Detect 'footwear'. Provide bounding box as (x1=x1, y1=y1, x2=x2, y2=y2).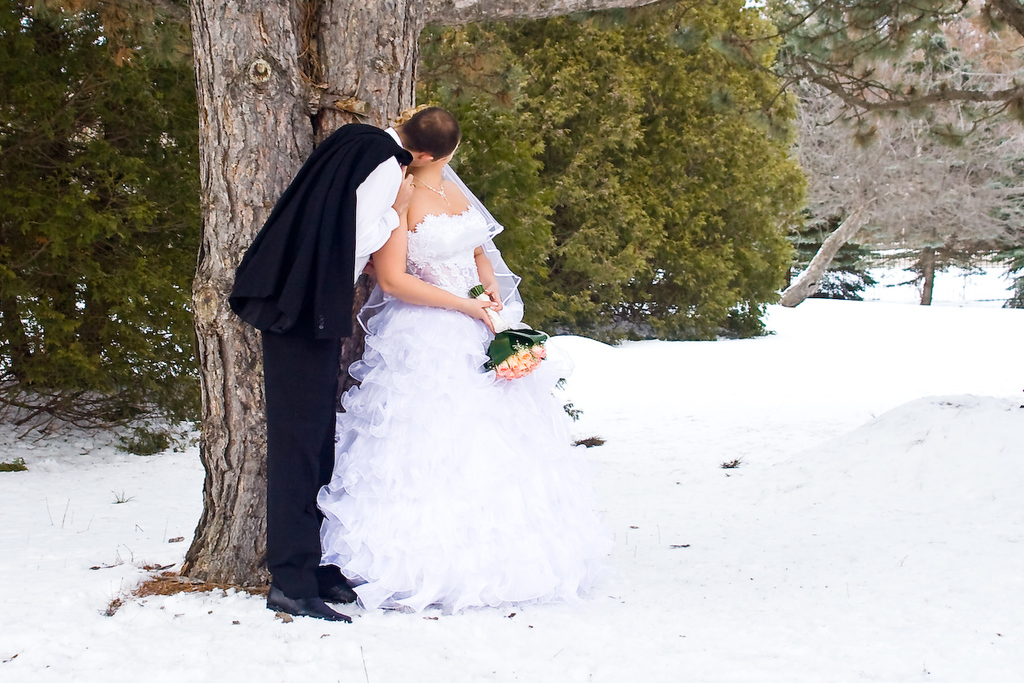
(x1=273, y1=561, x2=347, y2=627).
